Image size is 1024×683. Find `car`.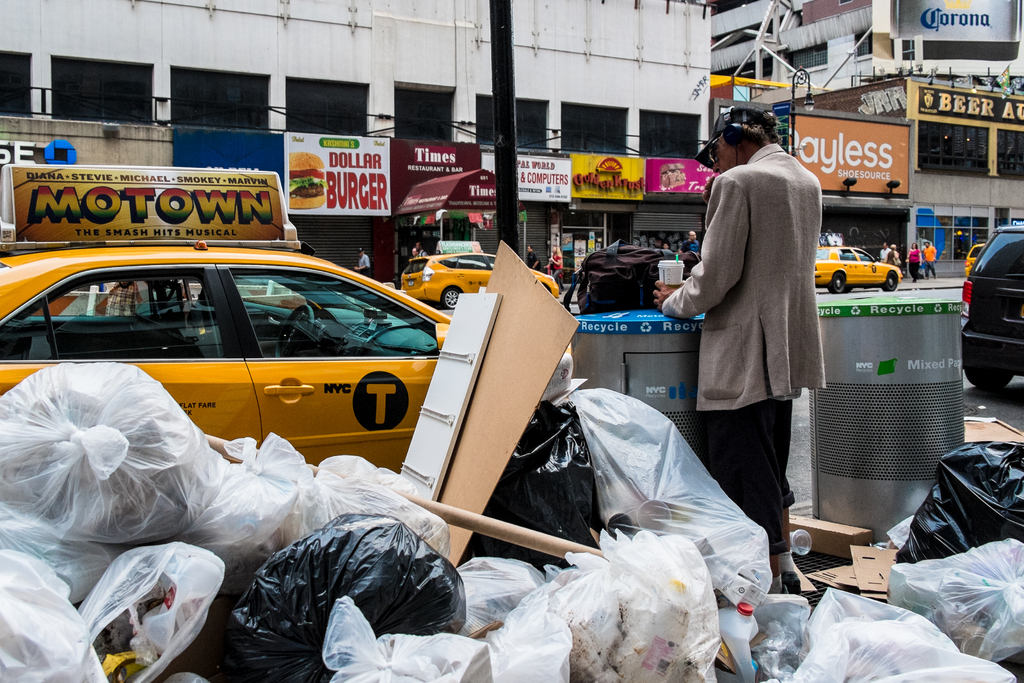
crop(964, 245, 988, 278).
